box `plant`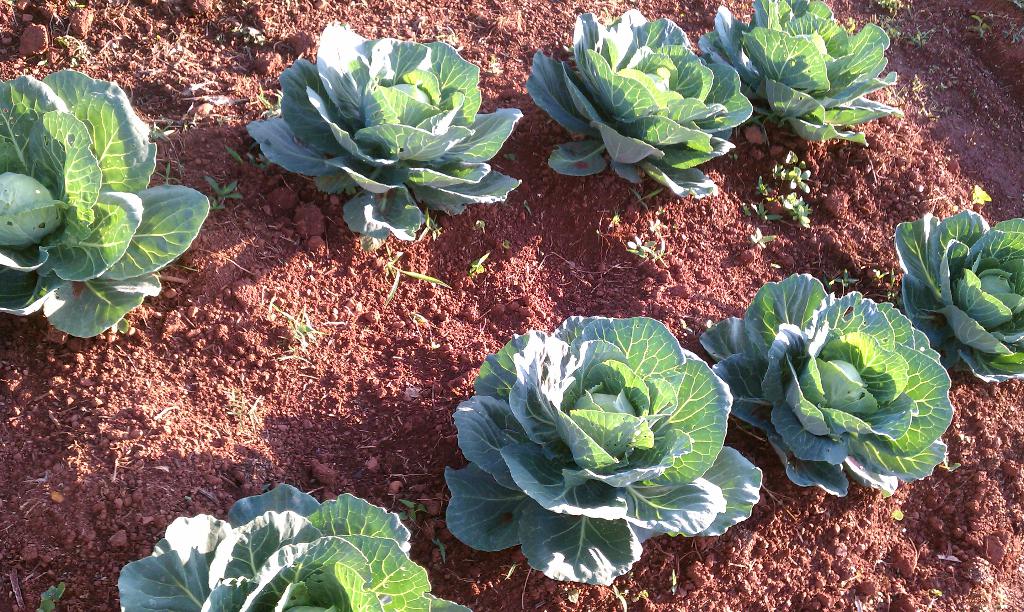
BBox(627, 185, 667, 222)
